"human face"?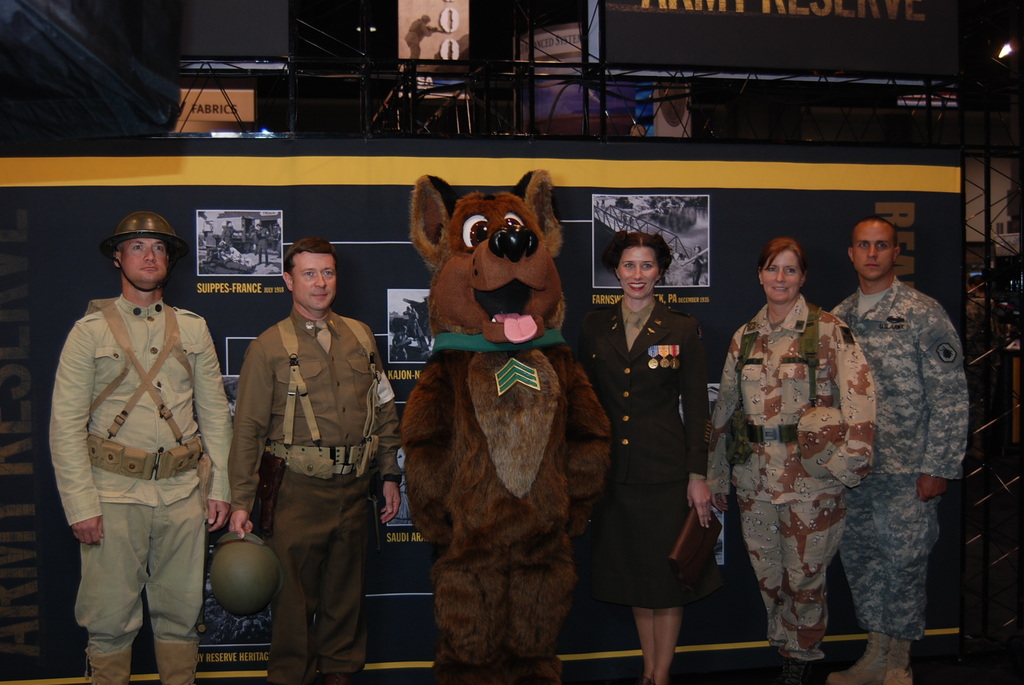
select_region(853, 228, 890, 280)
